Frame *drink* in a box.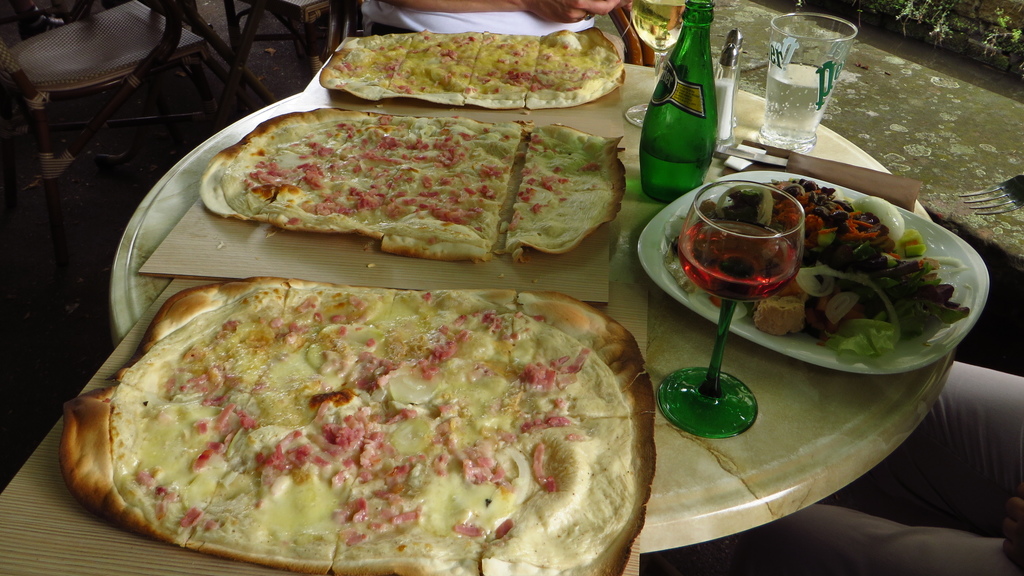
620 2 694 127.
